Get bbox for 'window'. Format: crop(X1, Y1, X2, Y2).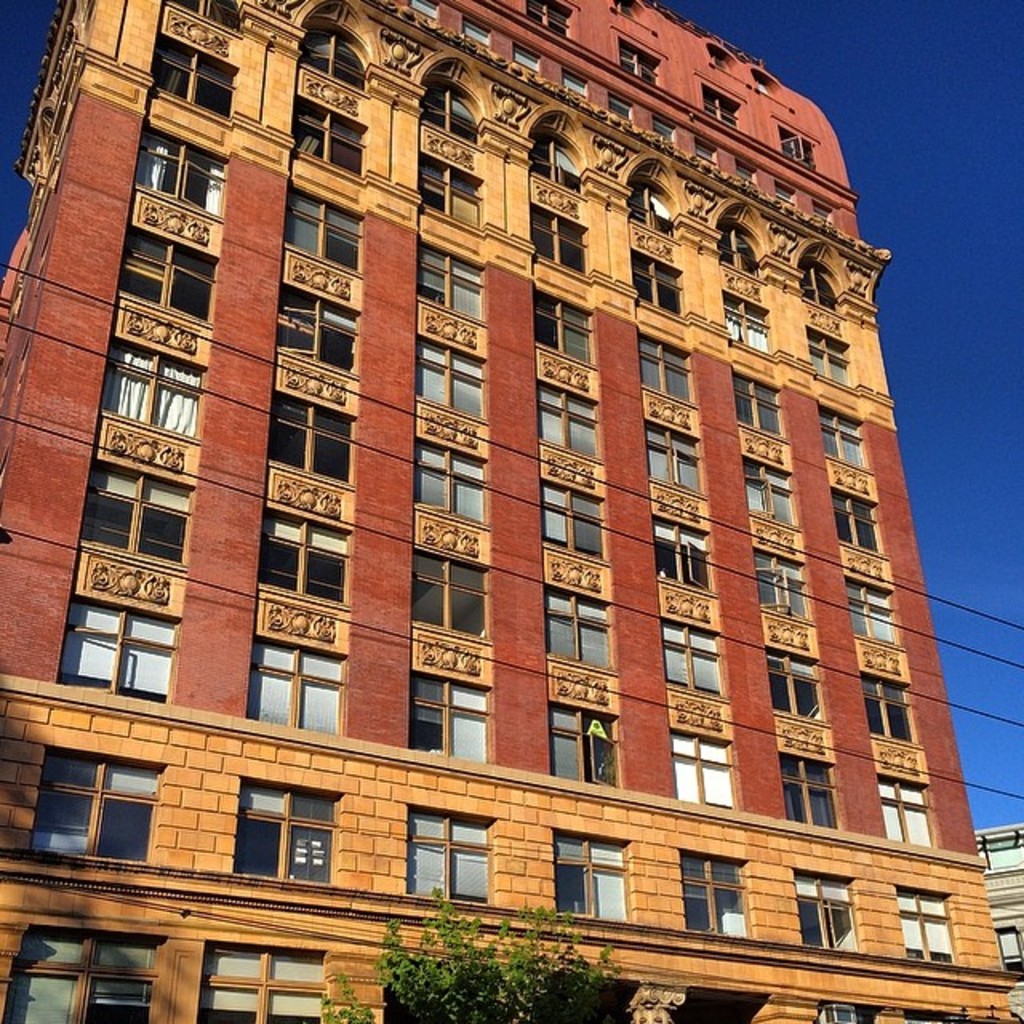
crop(0, 925, 160, 1022).
